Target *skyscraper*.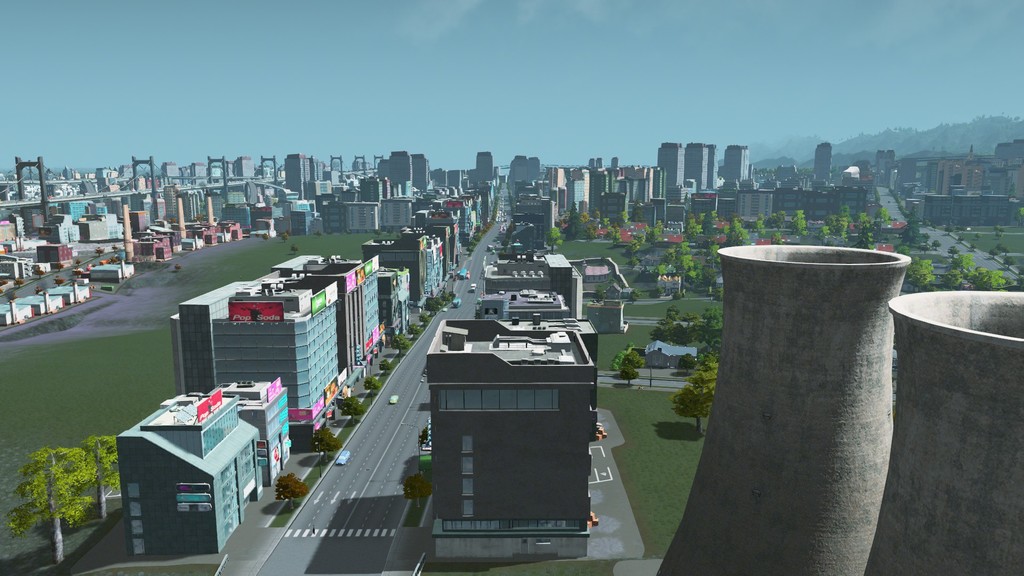
Target region: 651:140:683:207.
